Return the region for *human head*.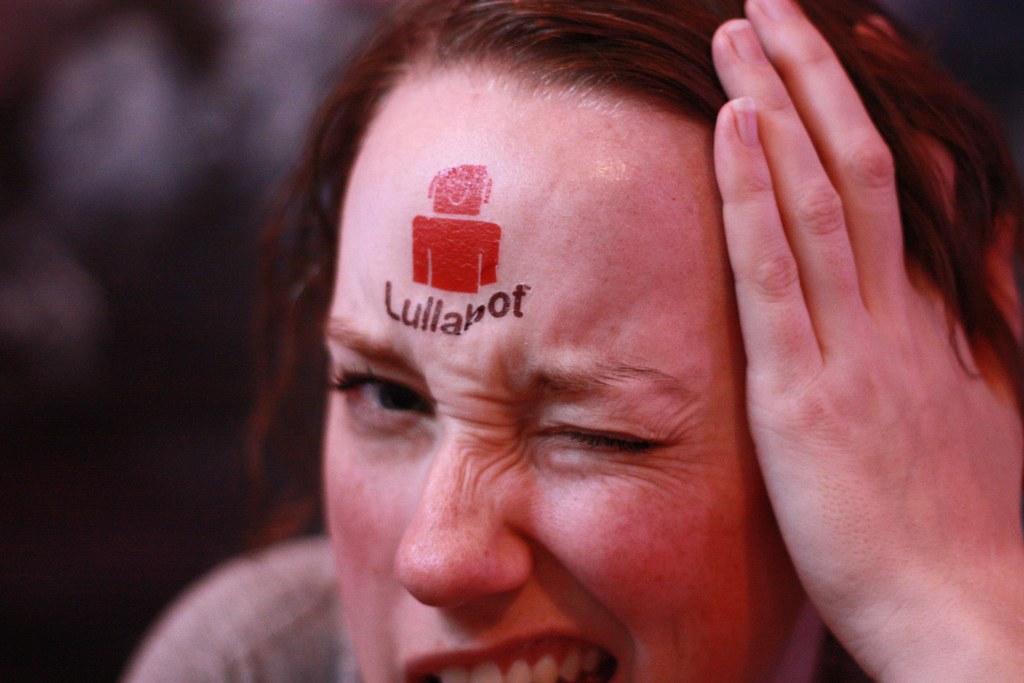
pyautogui.locateOnScreen(265, 17, 789, 659).
